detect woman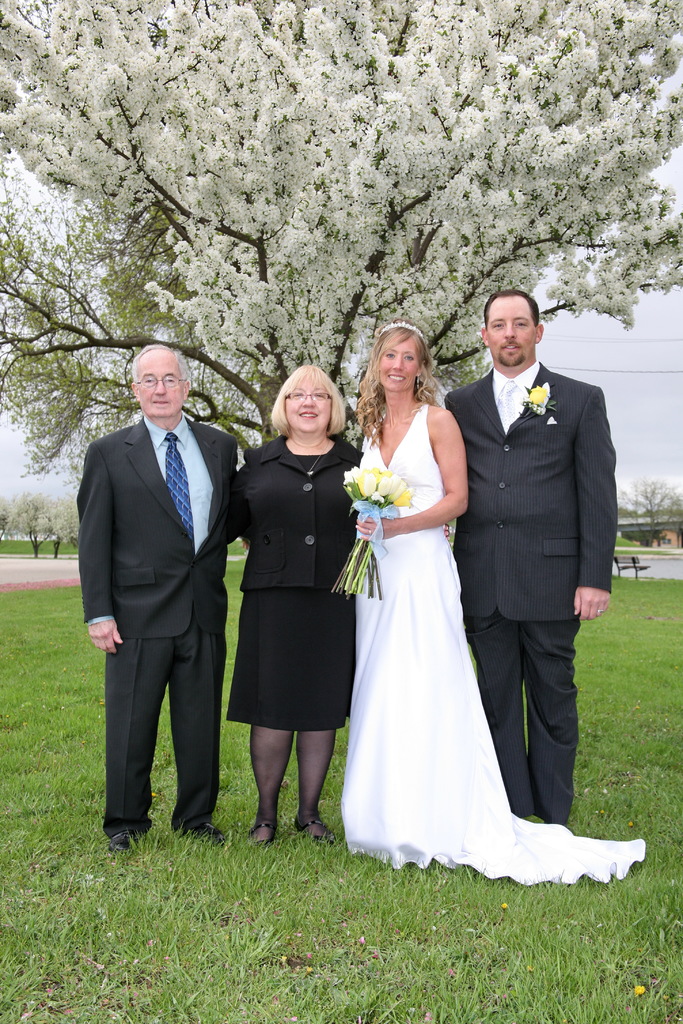
locate(345, 321, 648, 878)
